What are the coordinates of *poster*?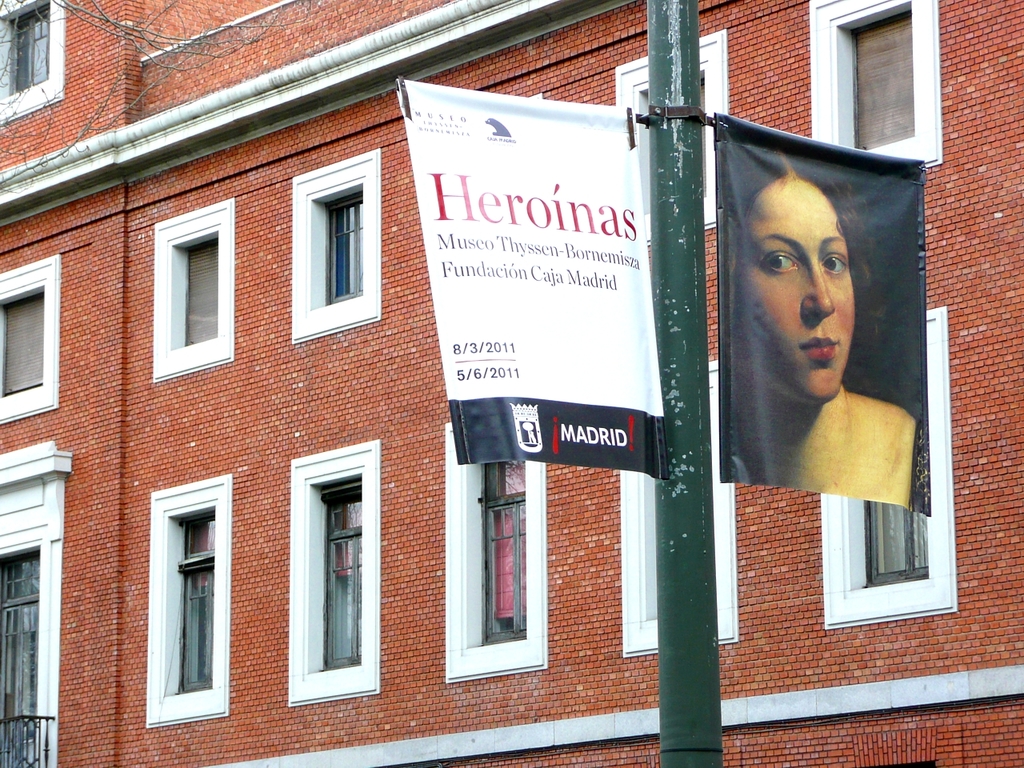
l=397, t=82, r=667, b=494.
